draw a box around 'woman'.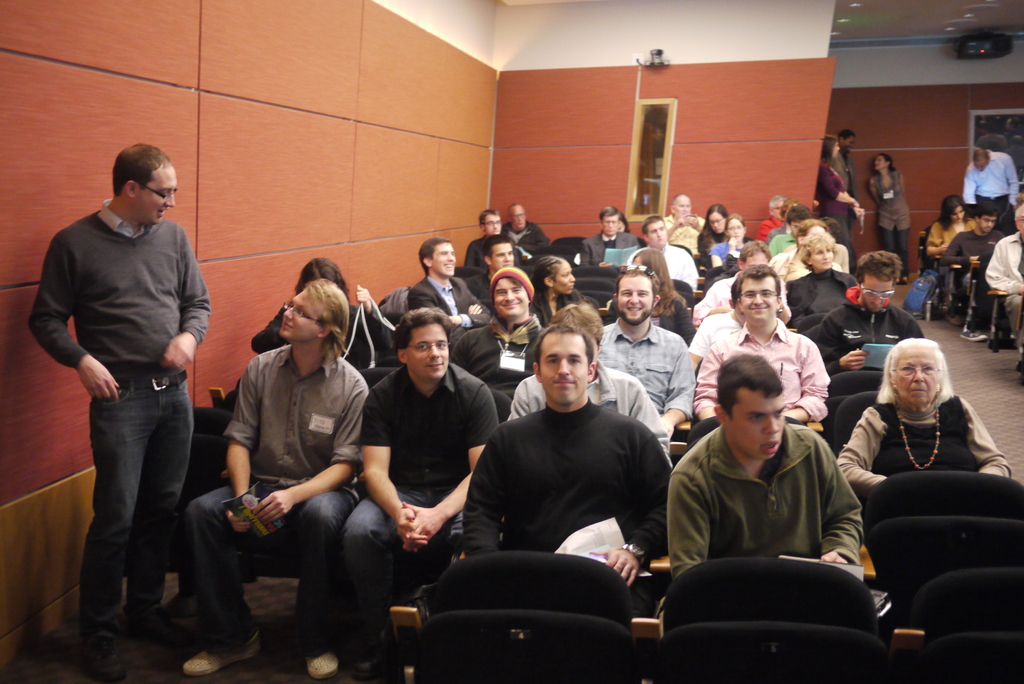
left=849, top=345, right=993, bottom=521.
